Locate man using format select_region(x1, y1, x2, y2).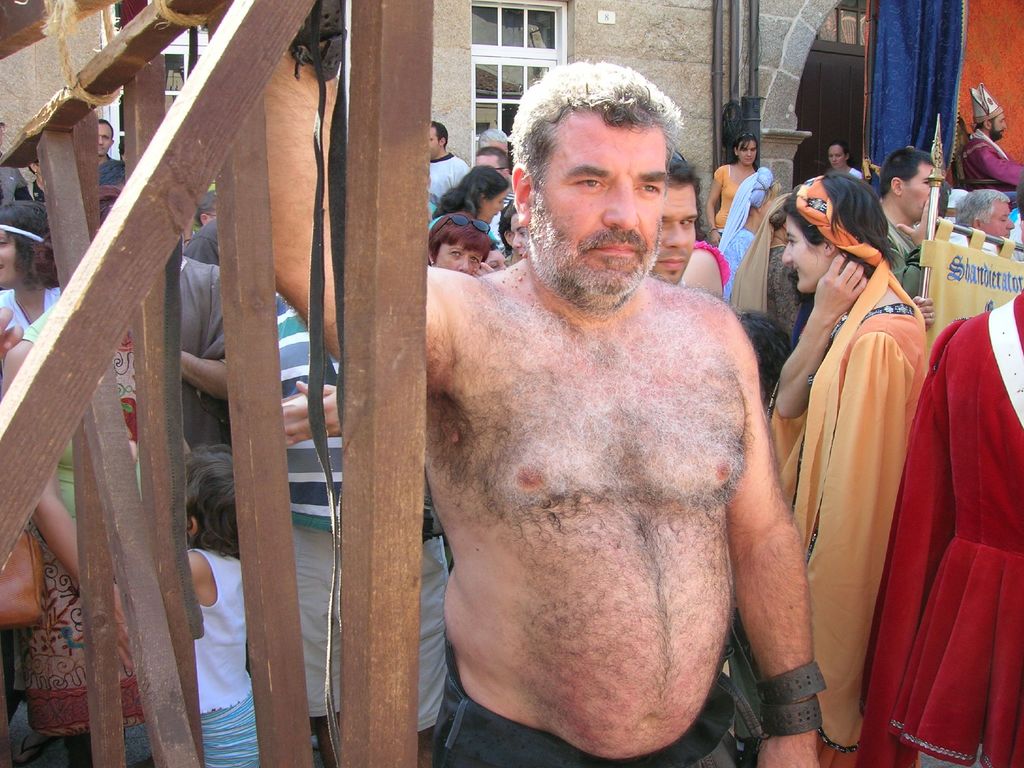
select_region(95, 118, 116, 168).
